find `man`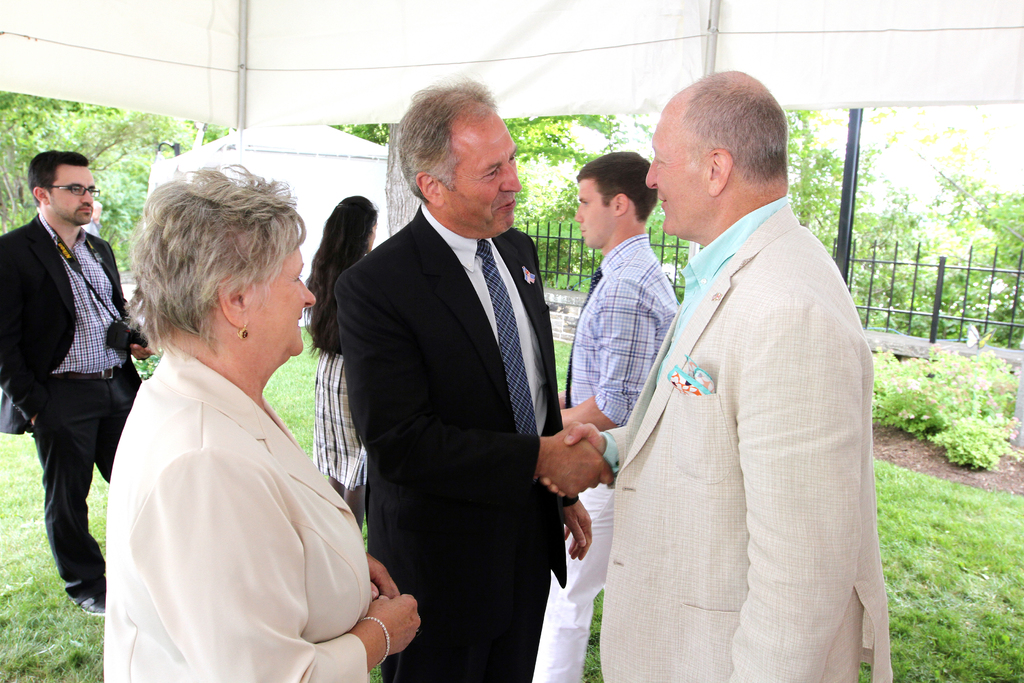
0,148,143,617
